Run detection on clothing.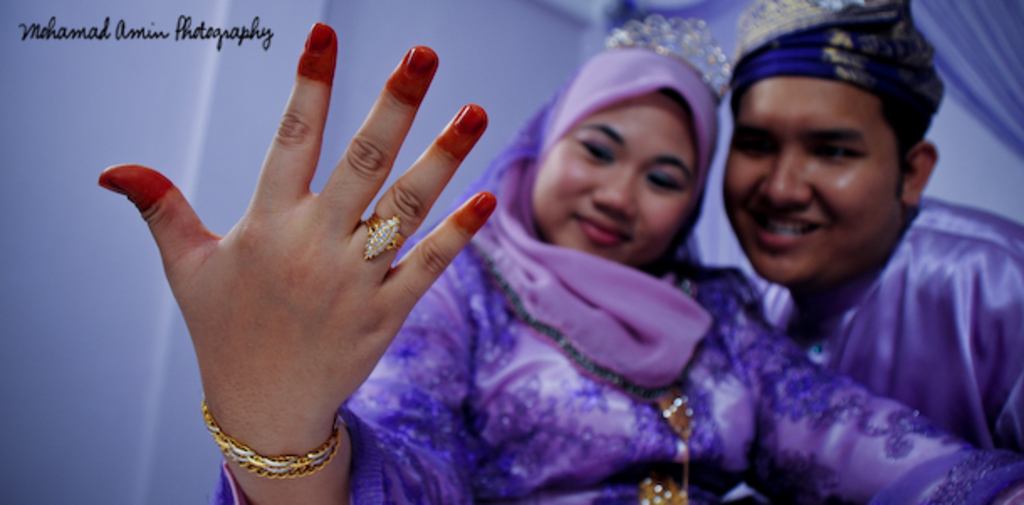
Result: (201, 174, 1022, 503).
